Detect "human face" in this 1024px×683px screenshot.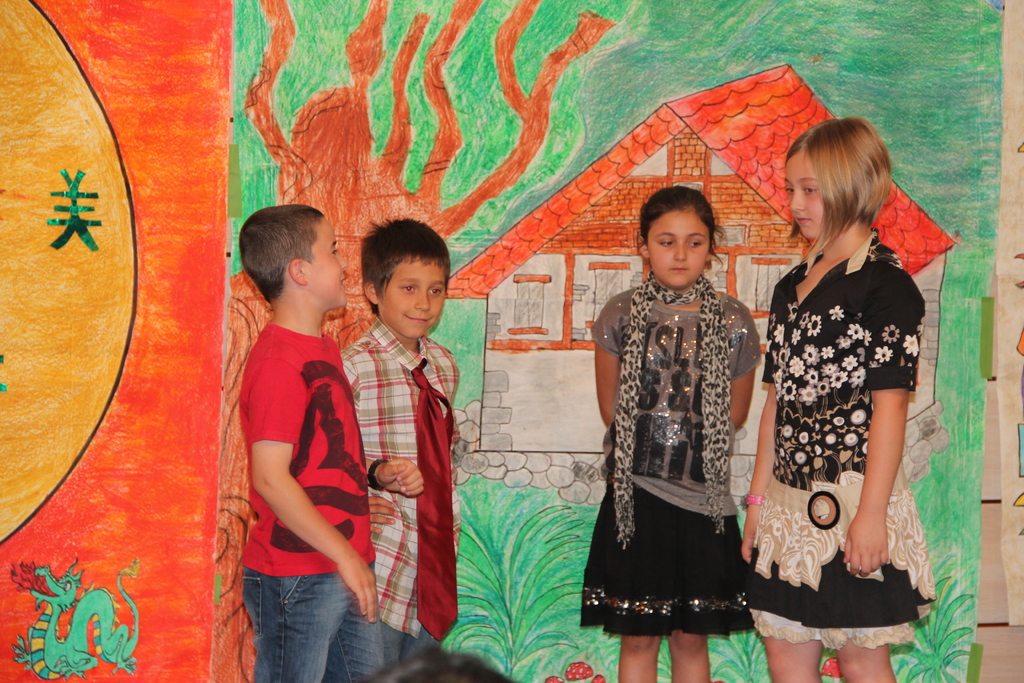
Detection: (left=787, top=148, right=828, bottom=237).
